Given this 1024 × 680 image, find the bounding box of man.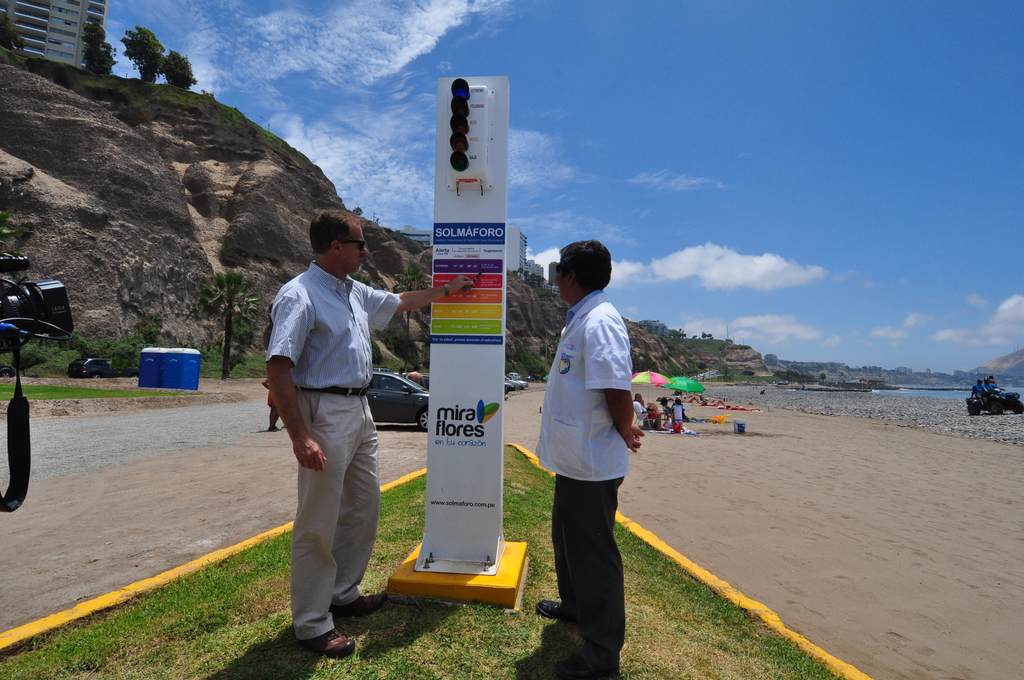
[x1=259, y1=208, x2=473, y2=657].
